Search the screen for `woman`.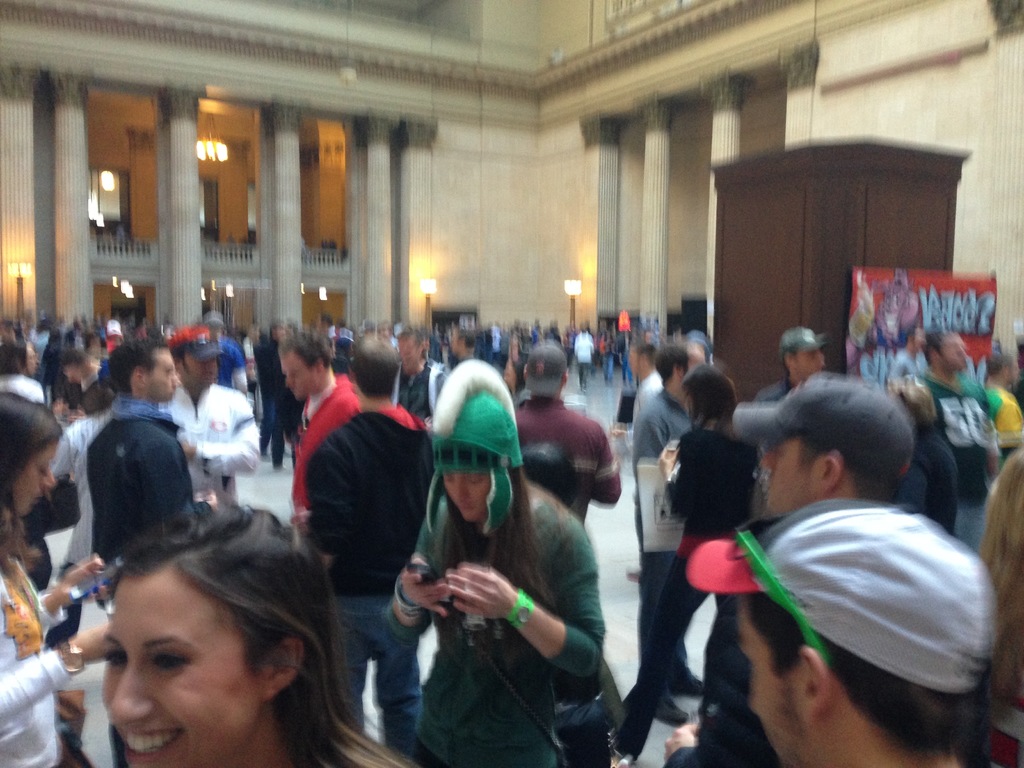
Found at x1=99, y1=499, x2=419, y2=767.
